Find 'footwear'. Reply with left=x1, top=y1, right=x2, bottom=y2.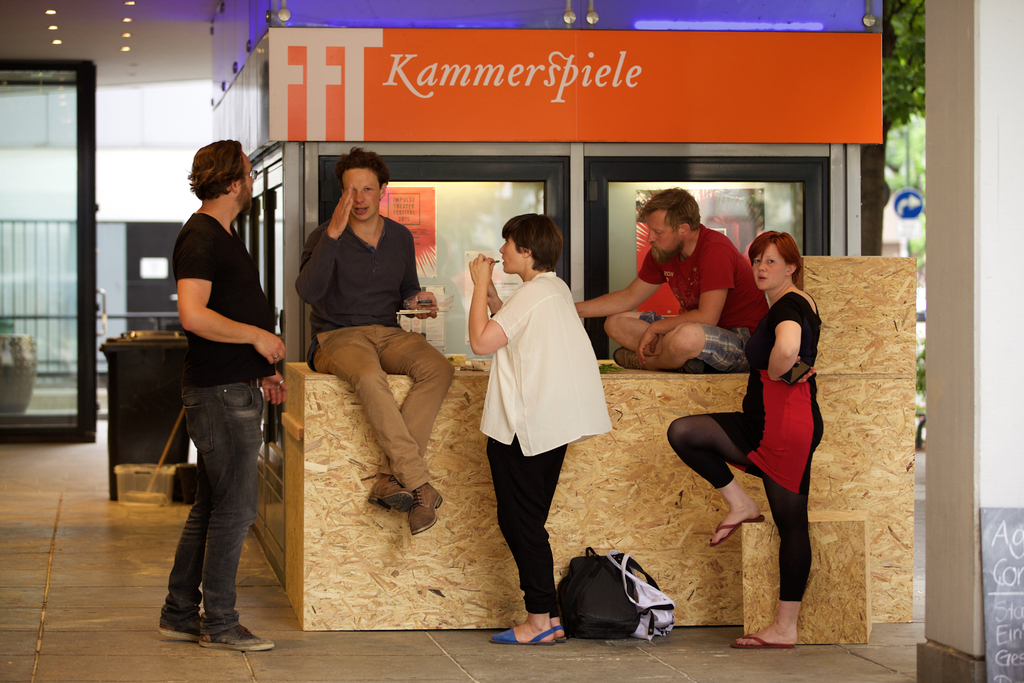
left=609, top=343, right=637, bottom=372.
